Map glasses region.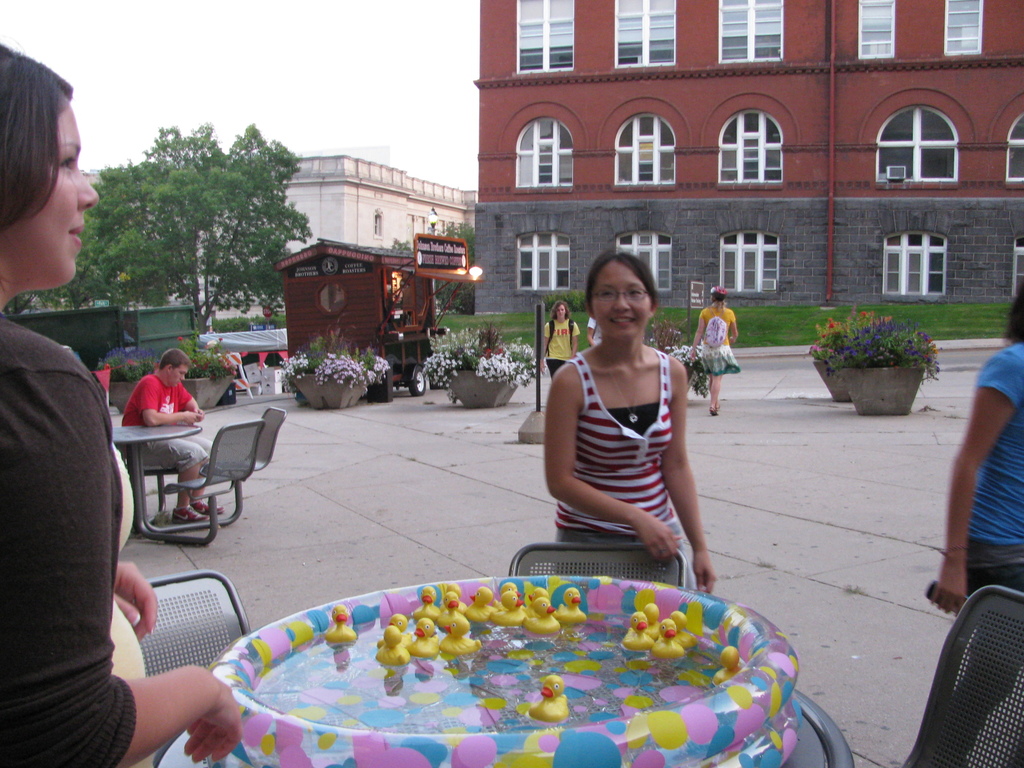
Mapped to bbox(589, 286, 651, 302).
